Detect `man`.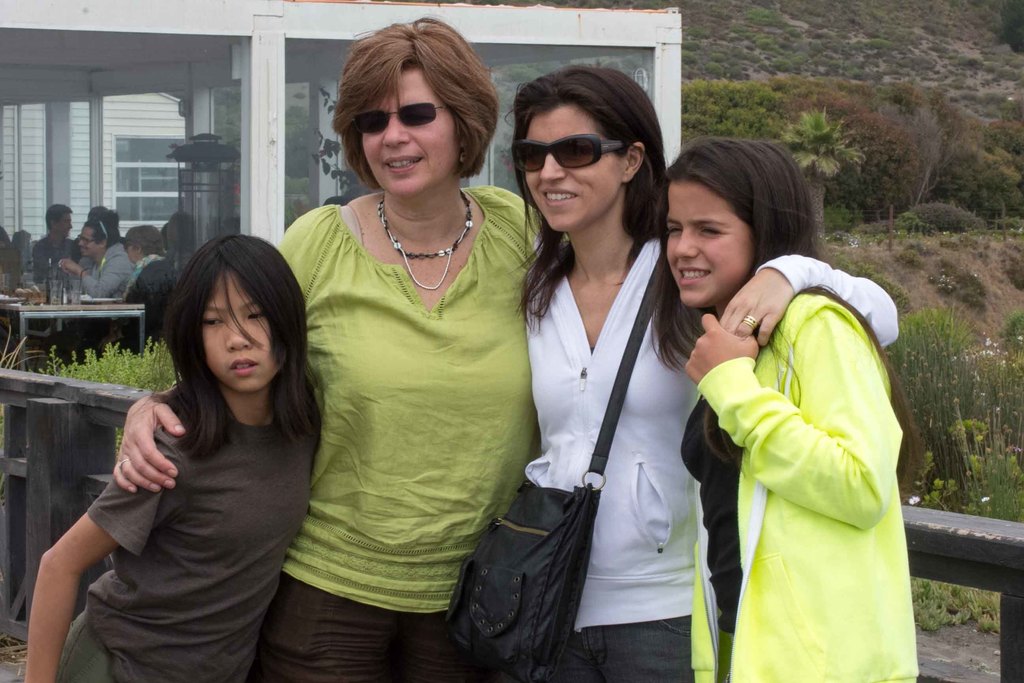
Detected at {"x1": 31, "y1": 200, "x2": 86, "y2": 286}.
